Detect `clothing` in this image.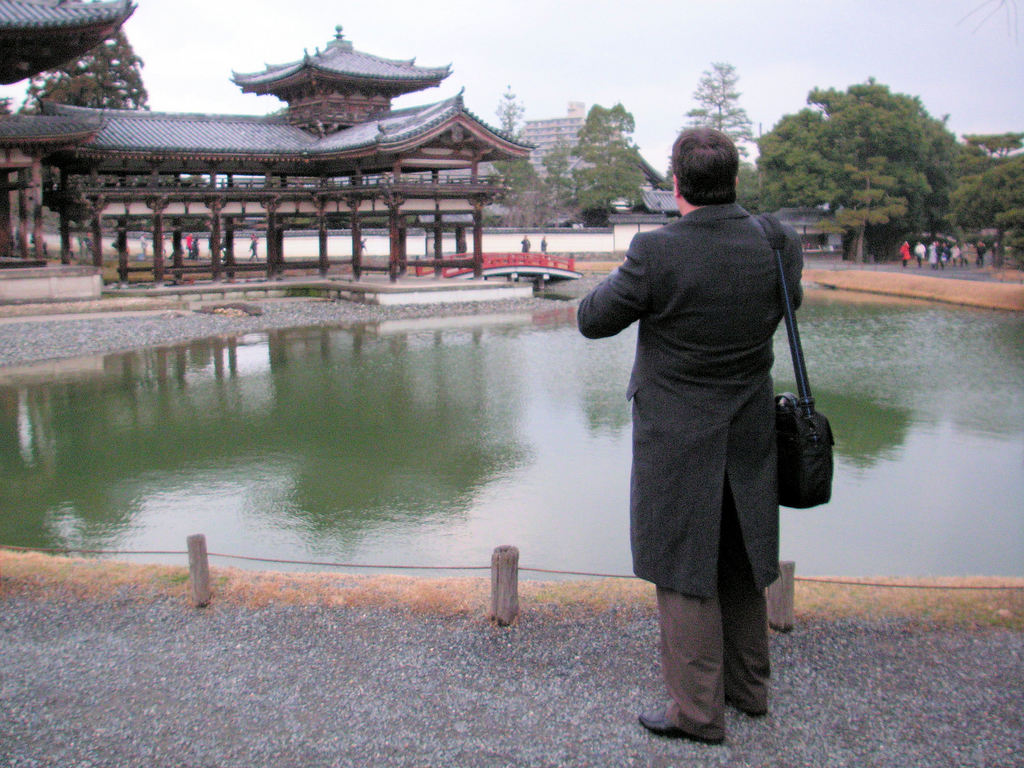
Detection: [left=911, top=242, right=920, bottom=262].
